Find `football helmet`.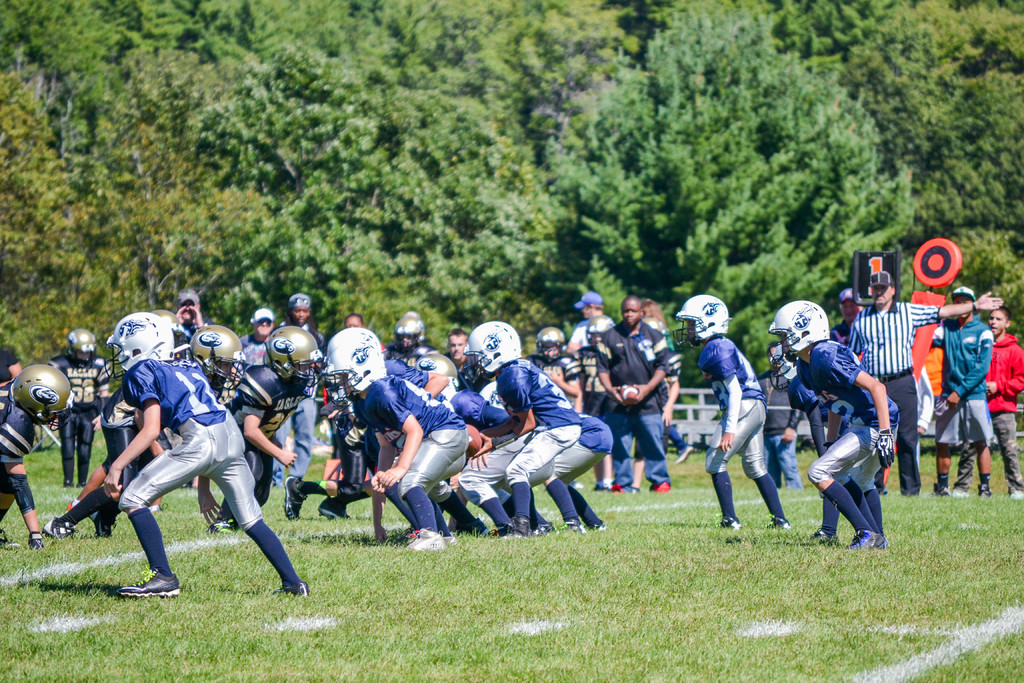
bbox=[185, 320, 245, 397].
